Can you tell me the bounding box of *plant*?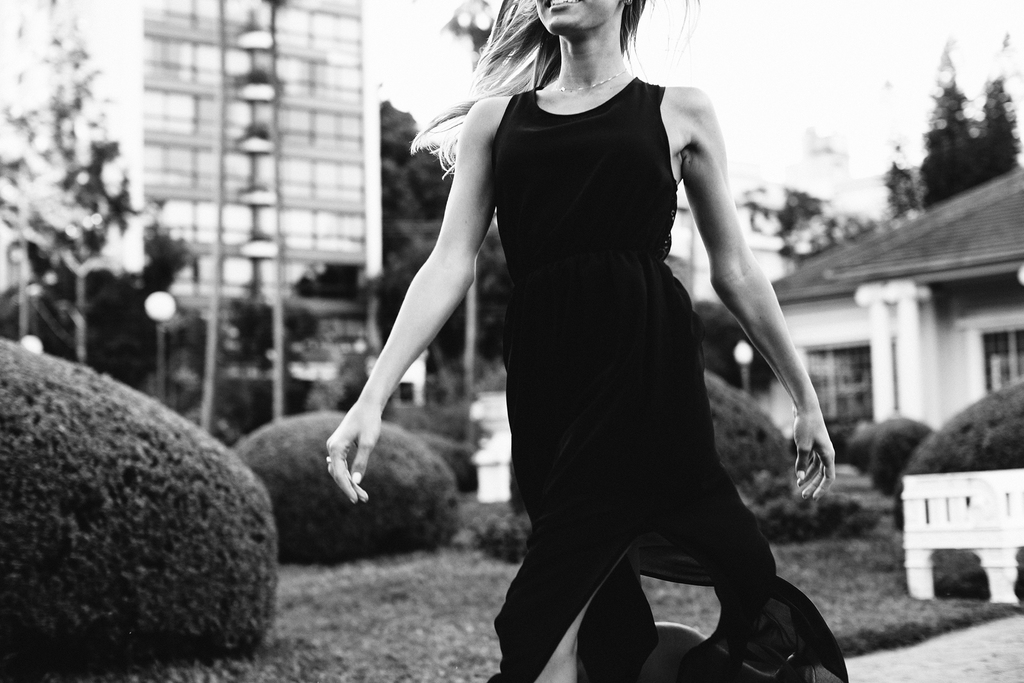
bbox=[455, 497, 527, 555].
